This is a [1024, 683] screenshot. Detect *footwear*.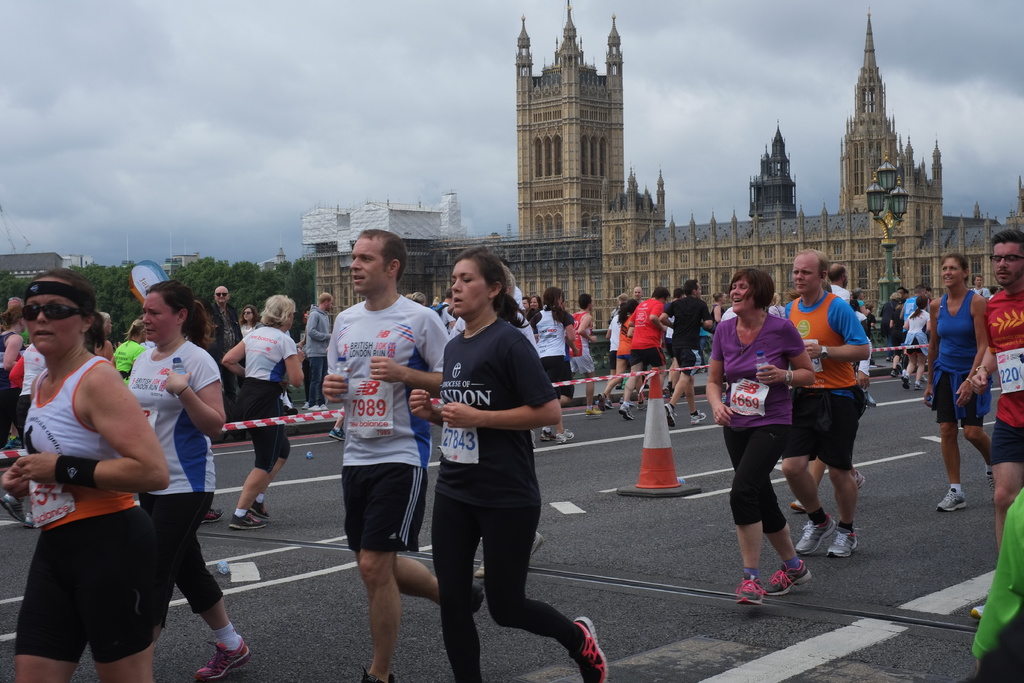
{"left": 256, "top": 490, "right": 266, "bottom": 524}.
